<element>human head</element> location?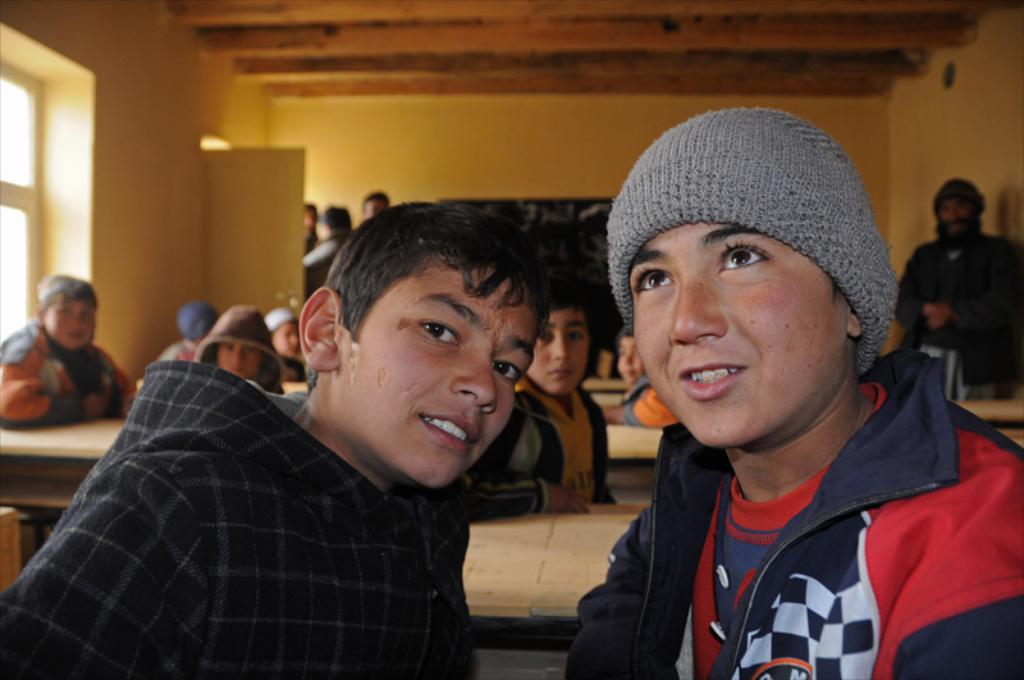
box=[361, 192, 388, 219]
